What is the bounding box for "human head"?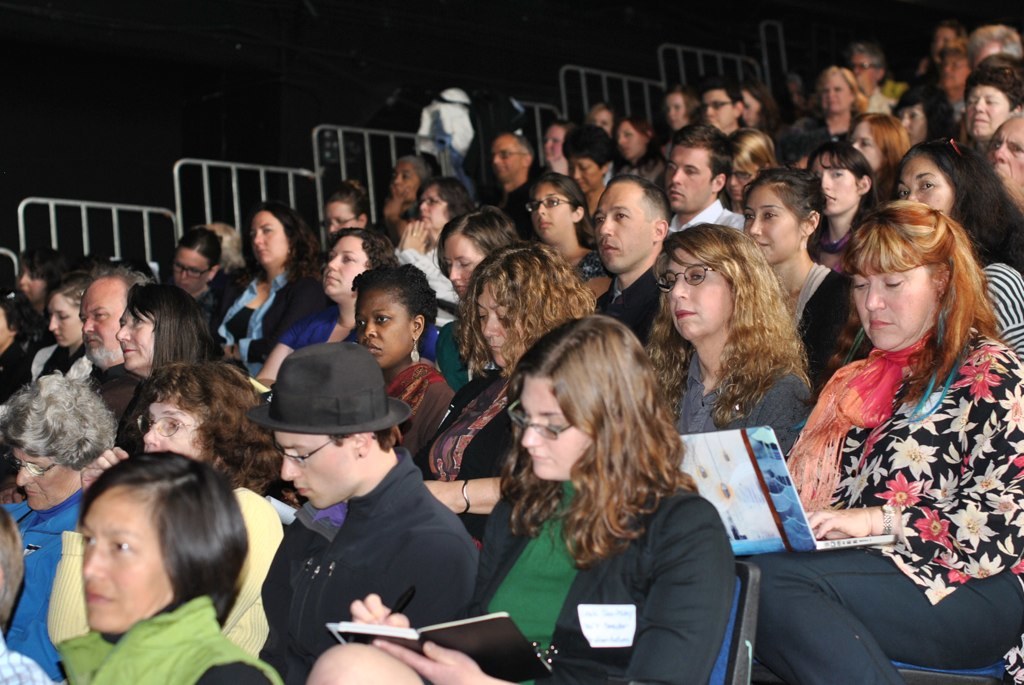
box(390, 150, 442, 198).
